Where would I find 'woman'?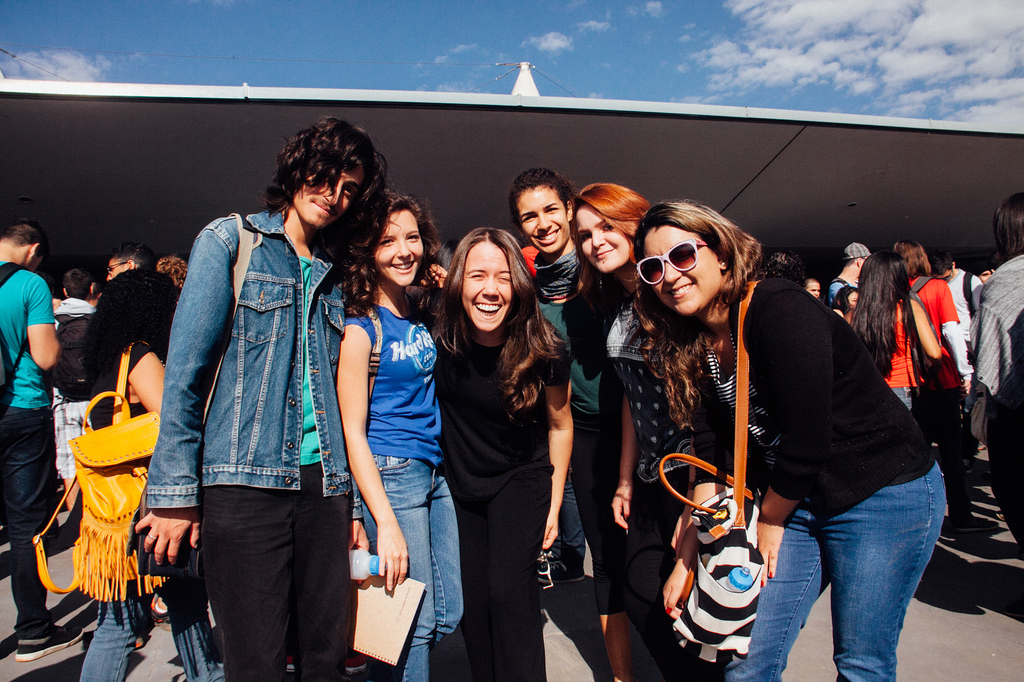
At [424, 225, 576, 681].
